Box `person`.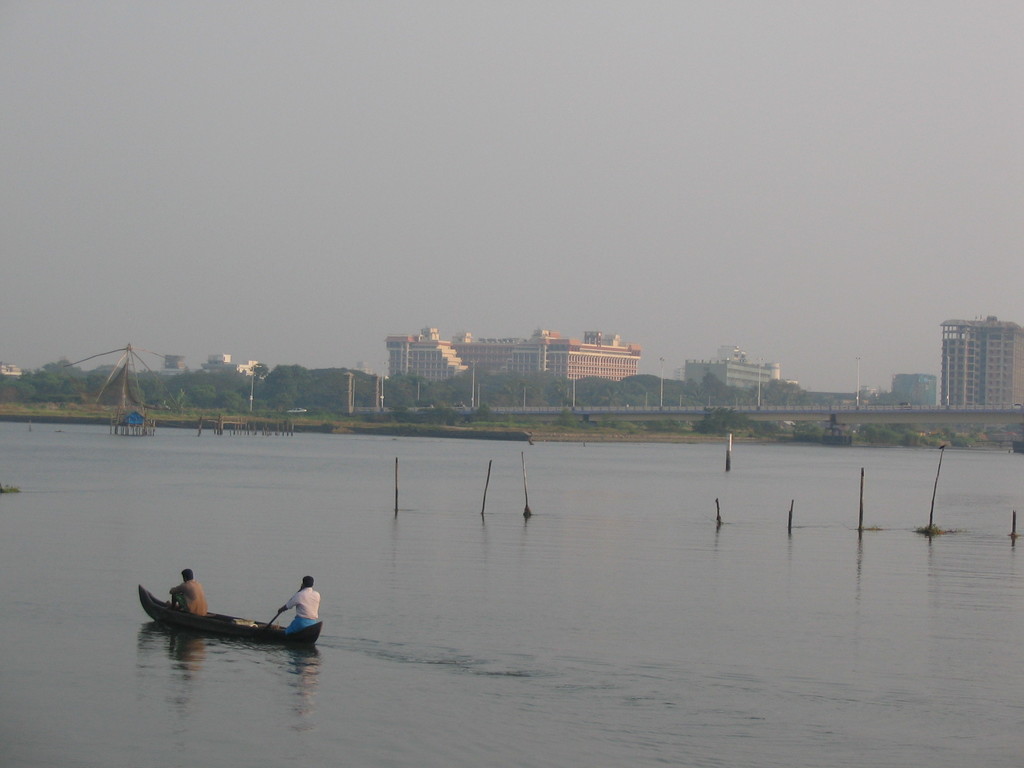
(274, 575, 320, 641).
